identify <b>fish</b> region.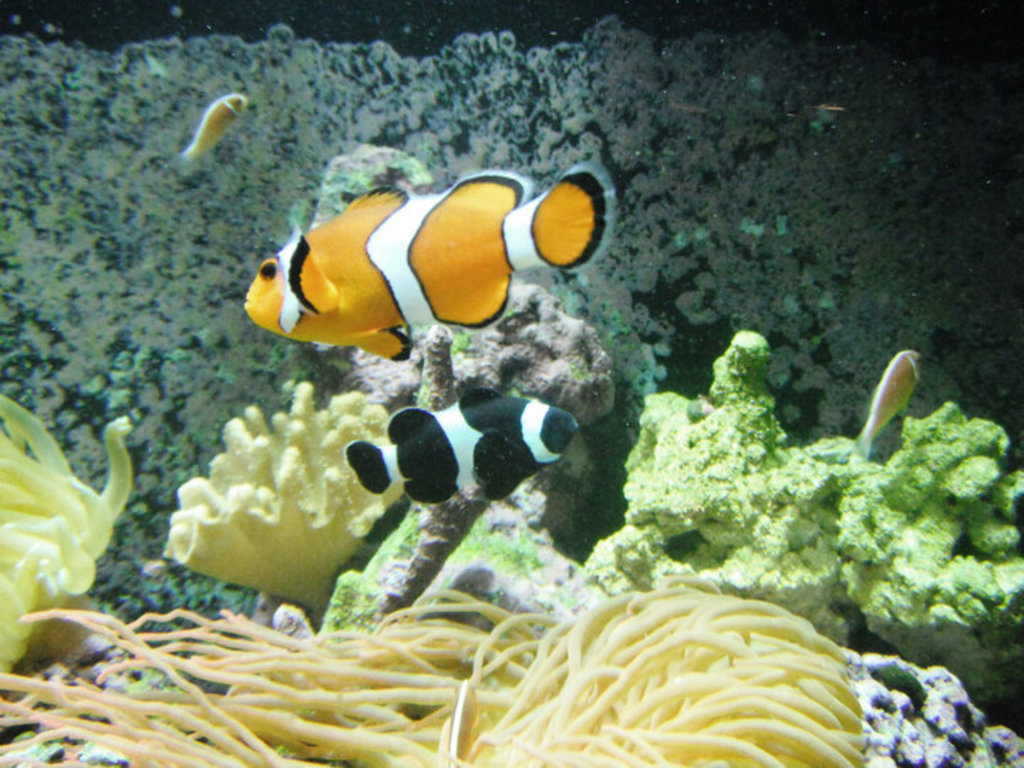
Region: l=181, t=88, r=245, b=171.
